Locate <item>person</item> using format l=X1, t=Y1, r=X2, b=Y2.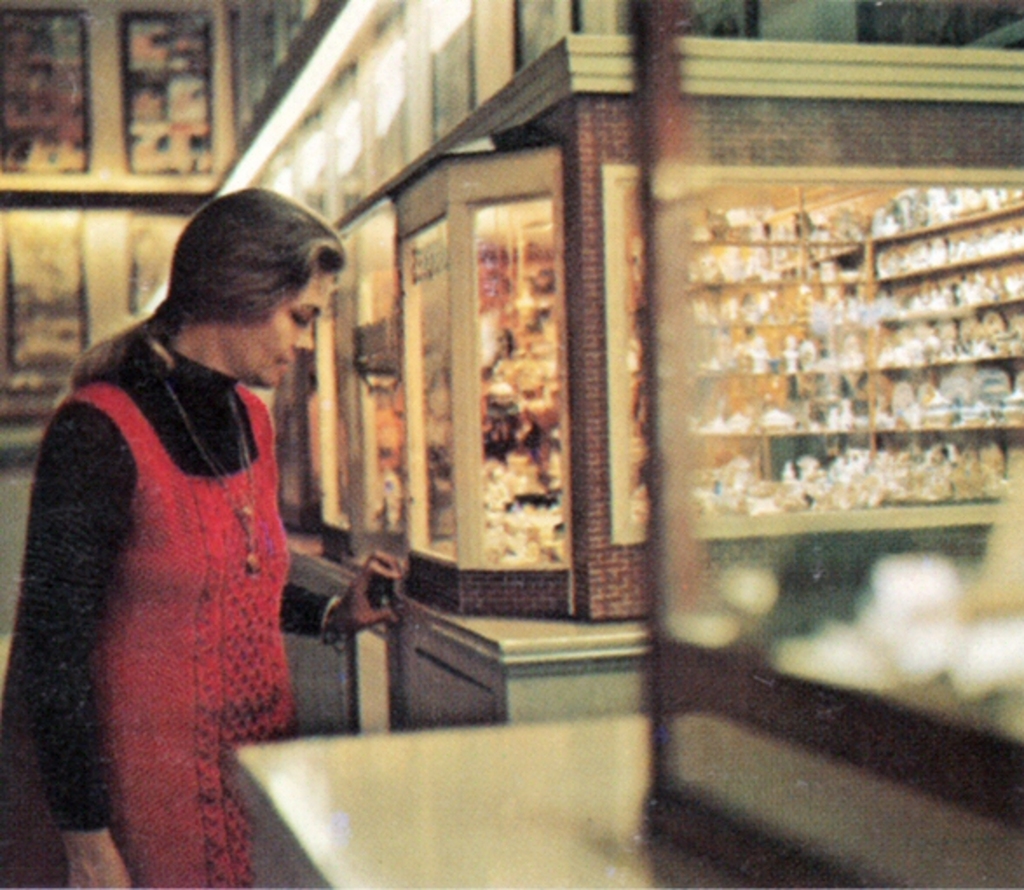
l=0, t=164, r=358, b=889.
